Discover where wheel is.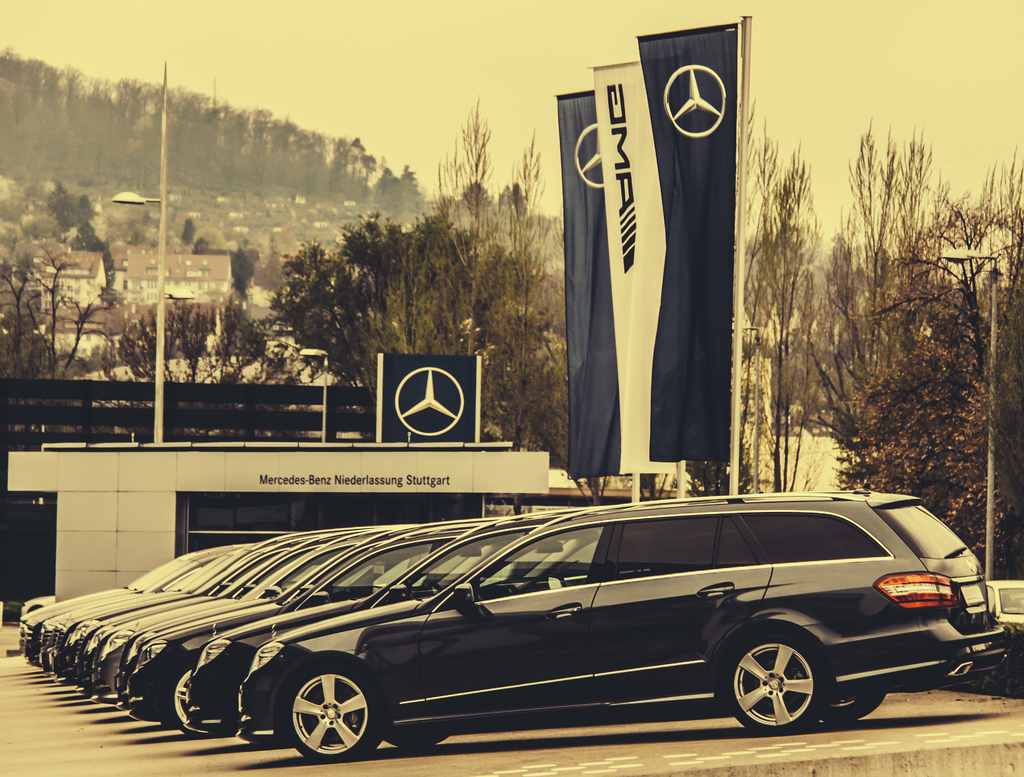
Discovered at (277, 680, 376, 775).
